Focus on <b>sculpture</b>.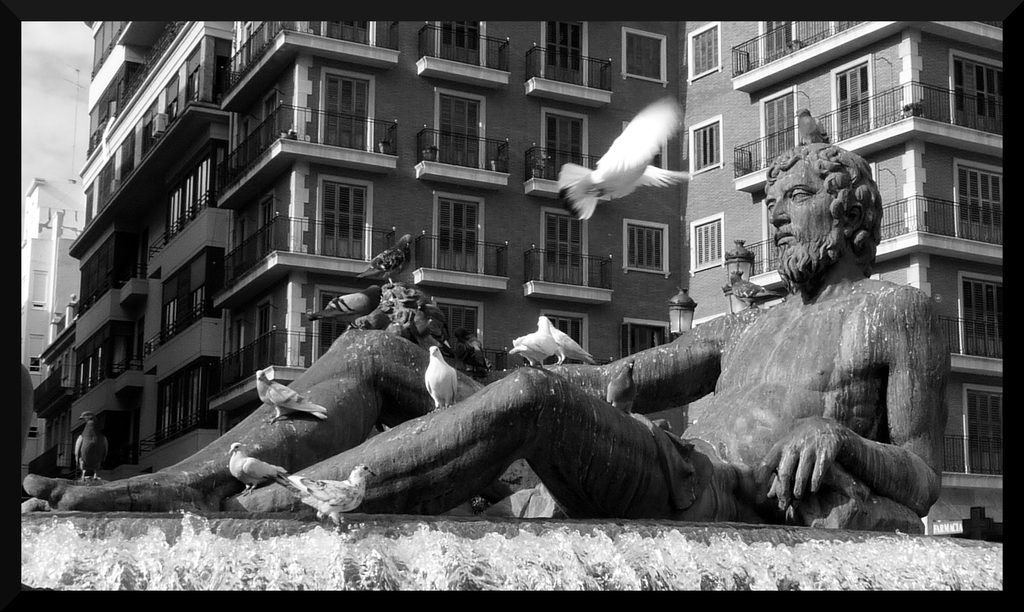
Focused at 380, 147, 980, 552.
